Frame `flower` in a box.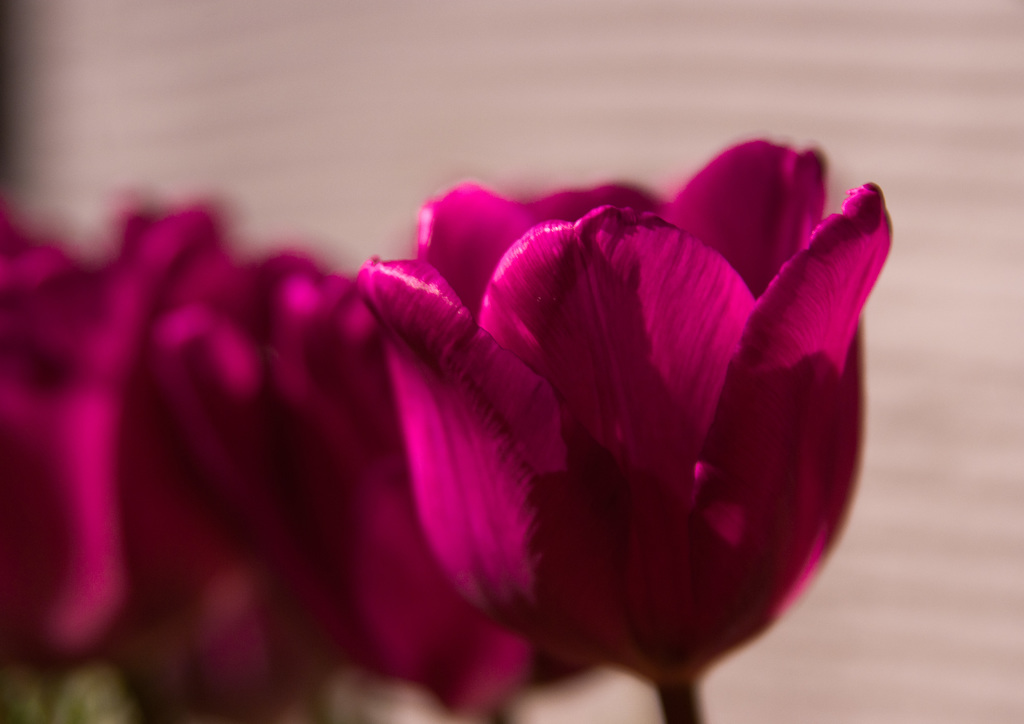
{"x1": 154, "y1": 252, "x2": 571, "y2": 721}.
